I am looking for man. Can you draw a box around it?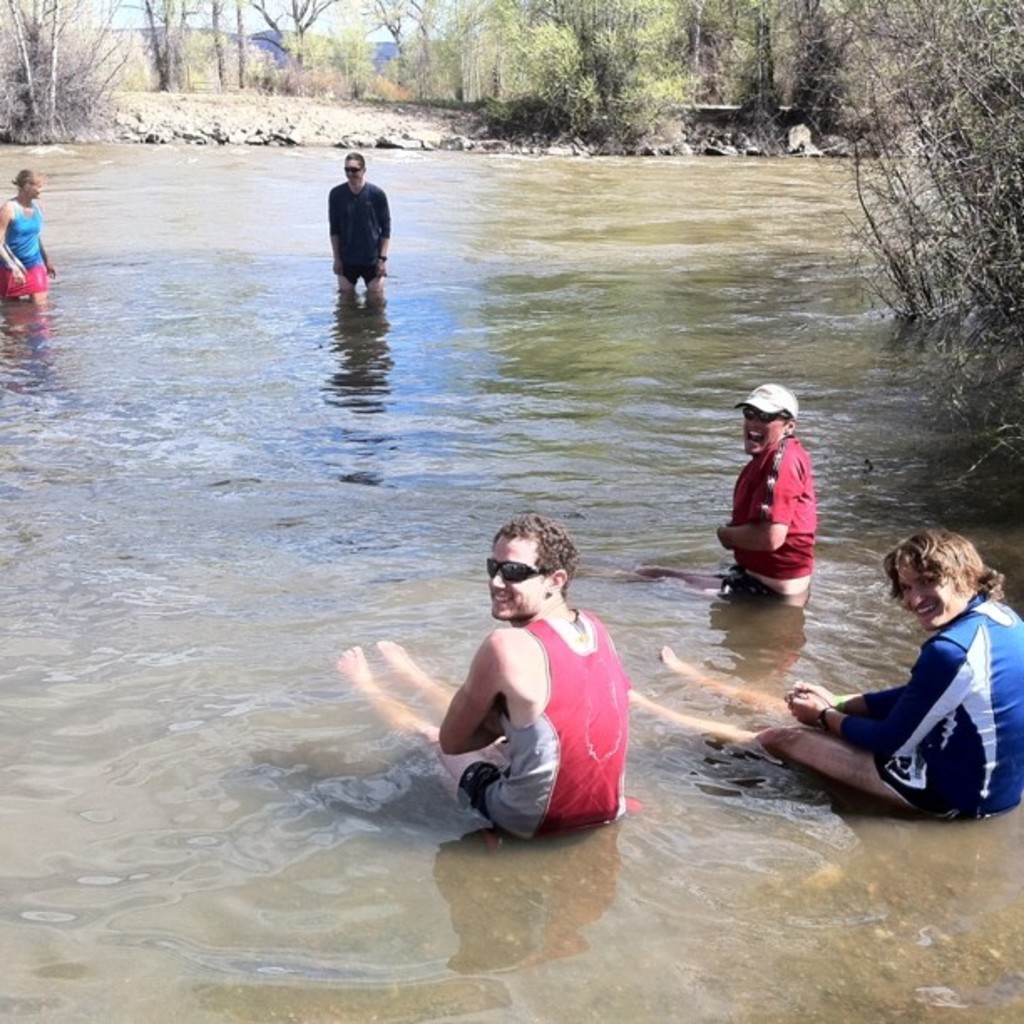
Sure, the bounding box is bbox(316, 147, 392, 308).
